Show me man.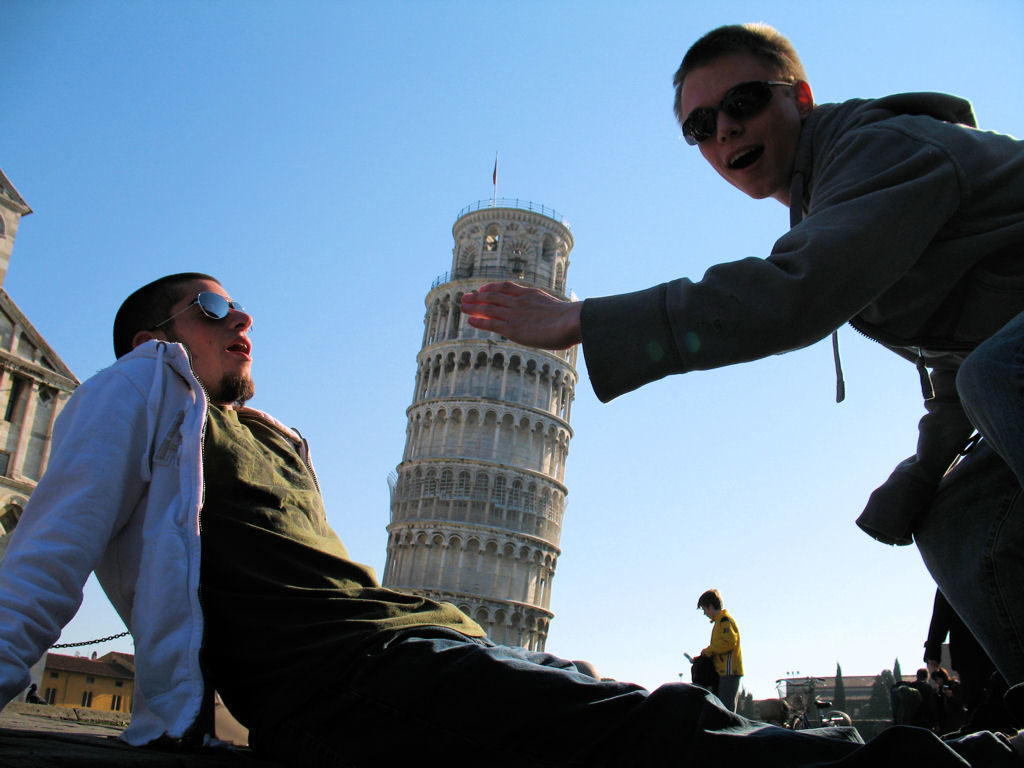
man is here: x1=694, y1=569, x2=751, y2=724.
